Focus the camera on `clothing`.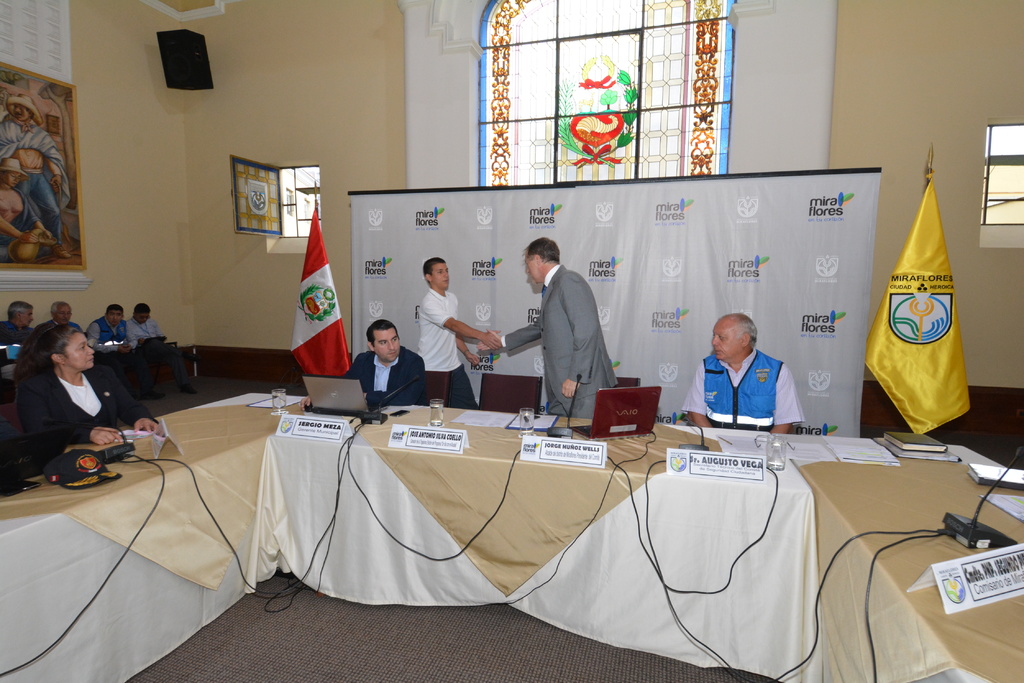
Focus region: rect(0, 187, 42, 246).
